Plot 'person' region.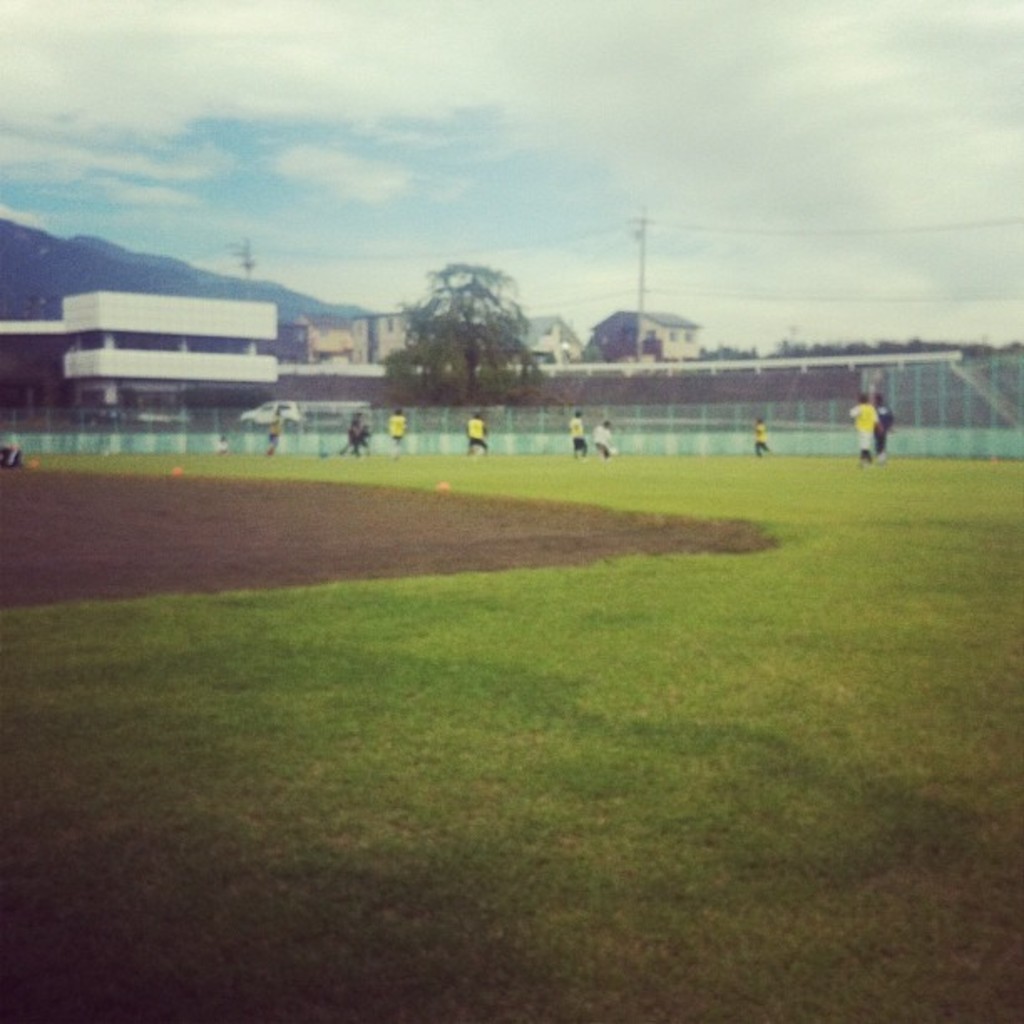
Plotted at locate(586, 422, 614, 458).
